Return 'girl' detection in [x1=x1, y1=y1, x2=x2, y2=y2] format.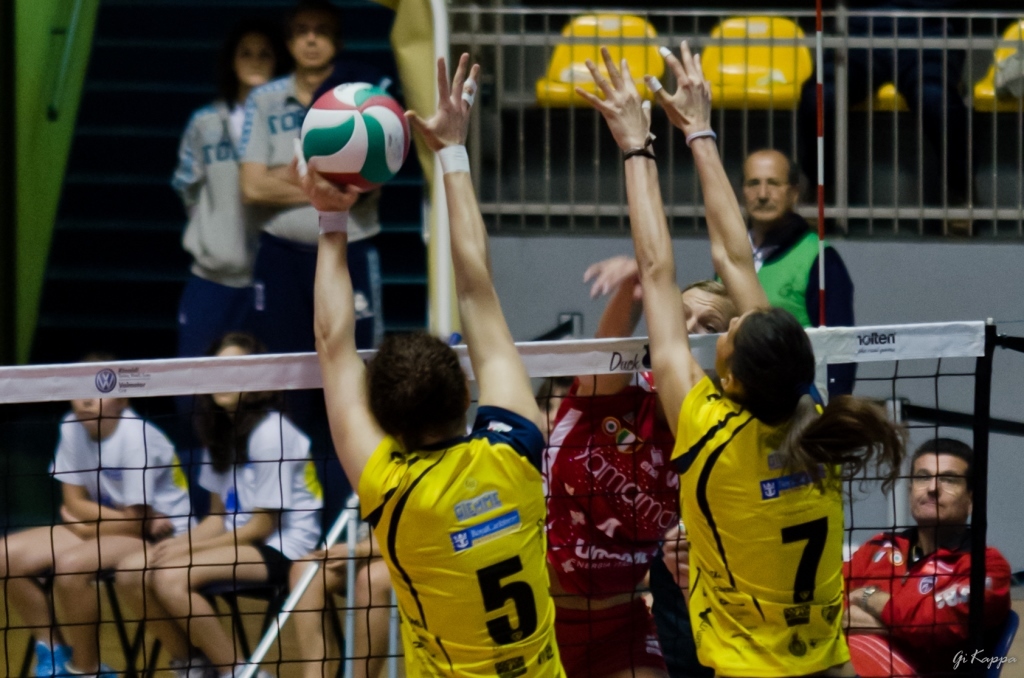
[x1=117, y1=327, x2=335, y2=677].
